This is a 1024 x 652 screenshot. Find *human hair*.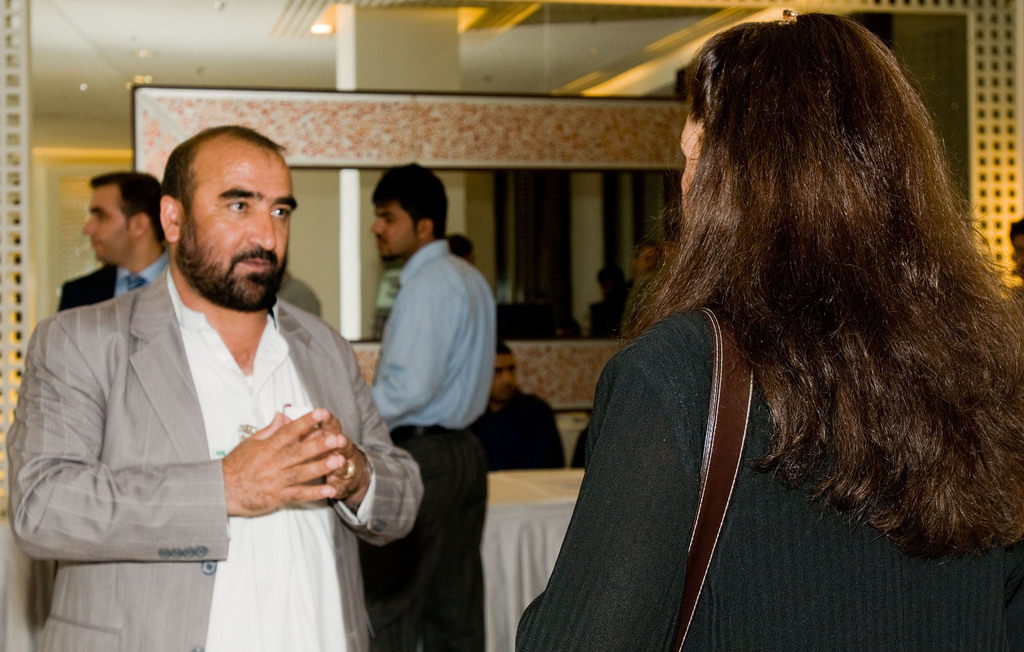
Bounding box: BBox(609, 0, 988, 557).
